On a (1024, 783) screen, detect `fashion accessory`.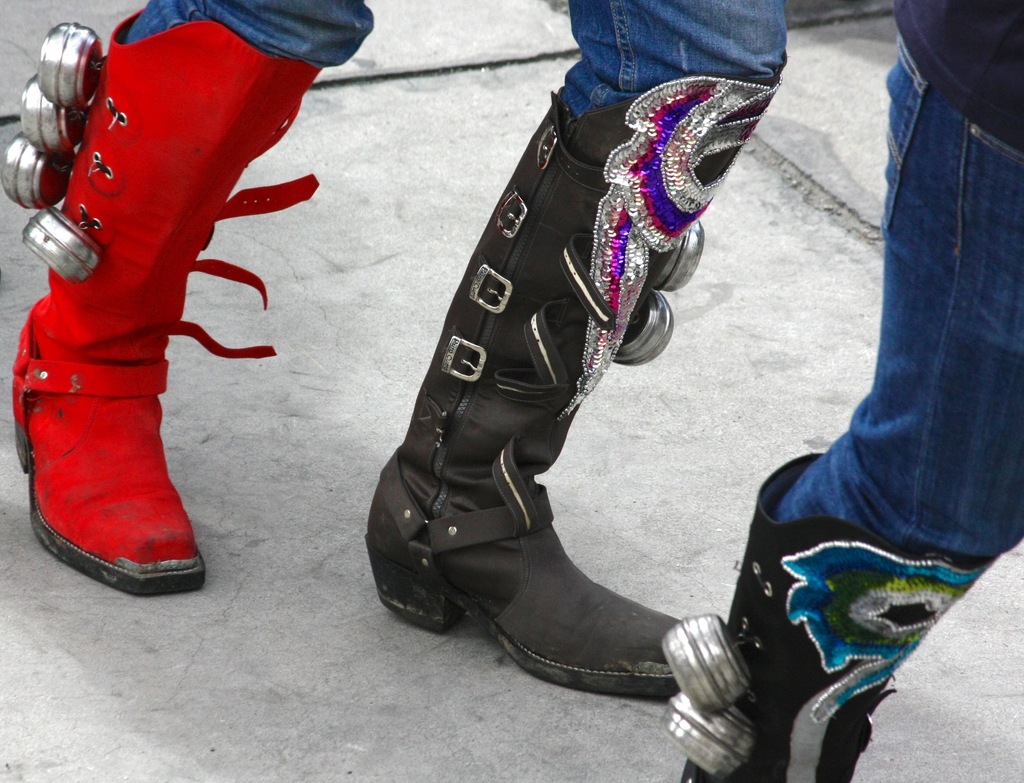
(left=0, top=3, right=324, bottom=602).
